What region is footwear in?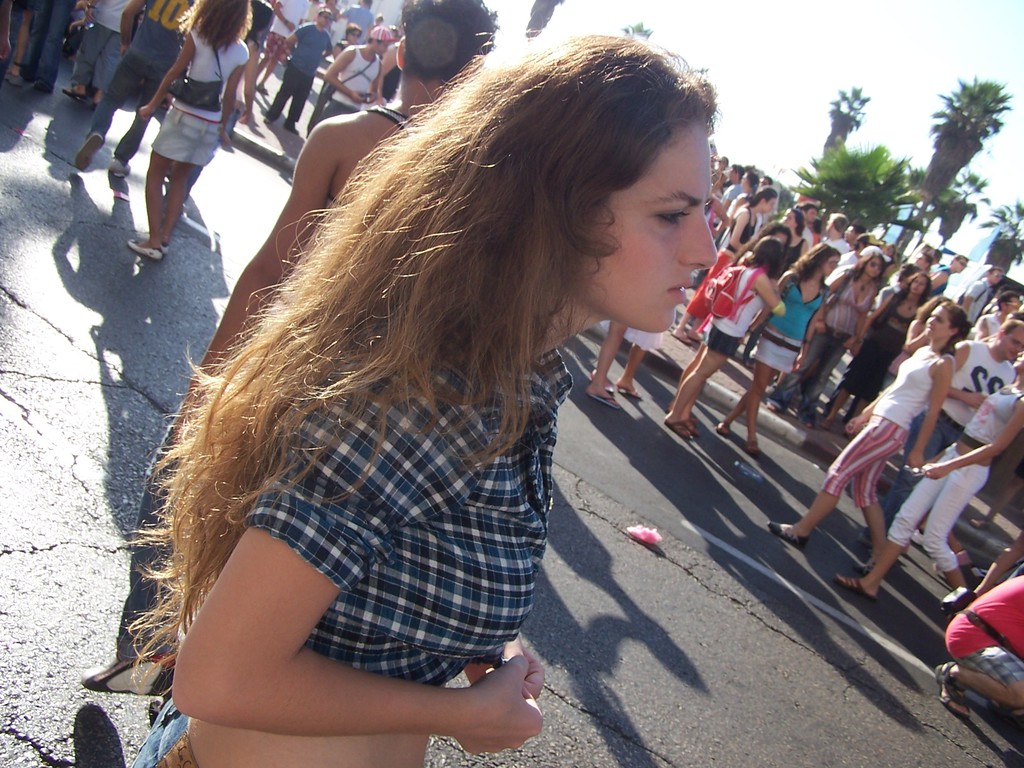
x1=74 y1=132 x2=104 y2=168.
